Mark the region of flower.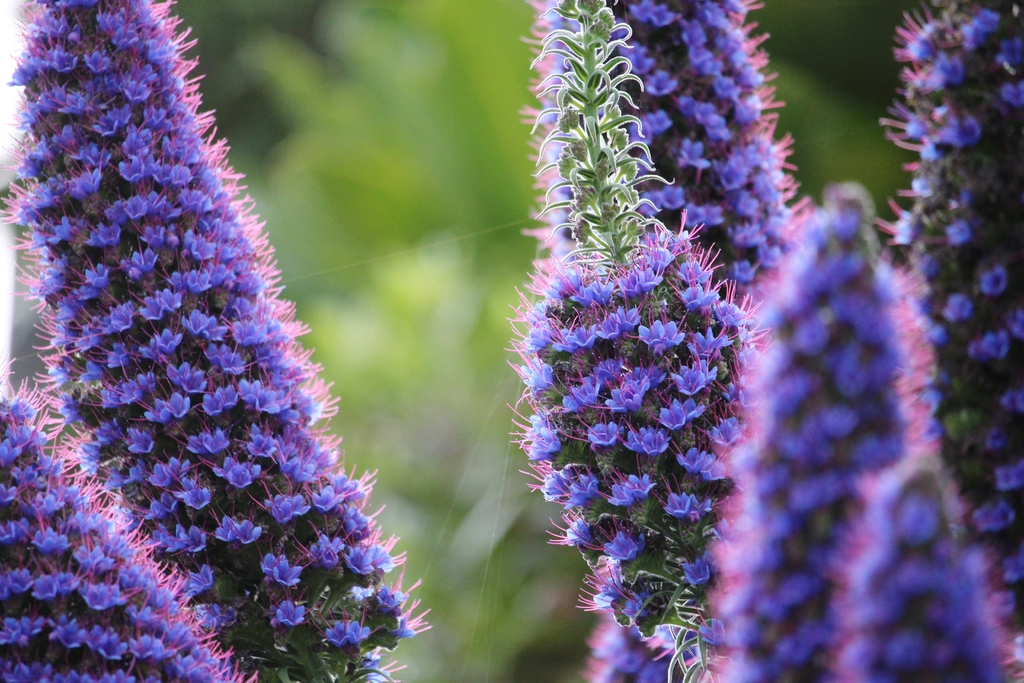
Region: 0 0 426 682.
